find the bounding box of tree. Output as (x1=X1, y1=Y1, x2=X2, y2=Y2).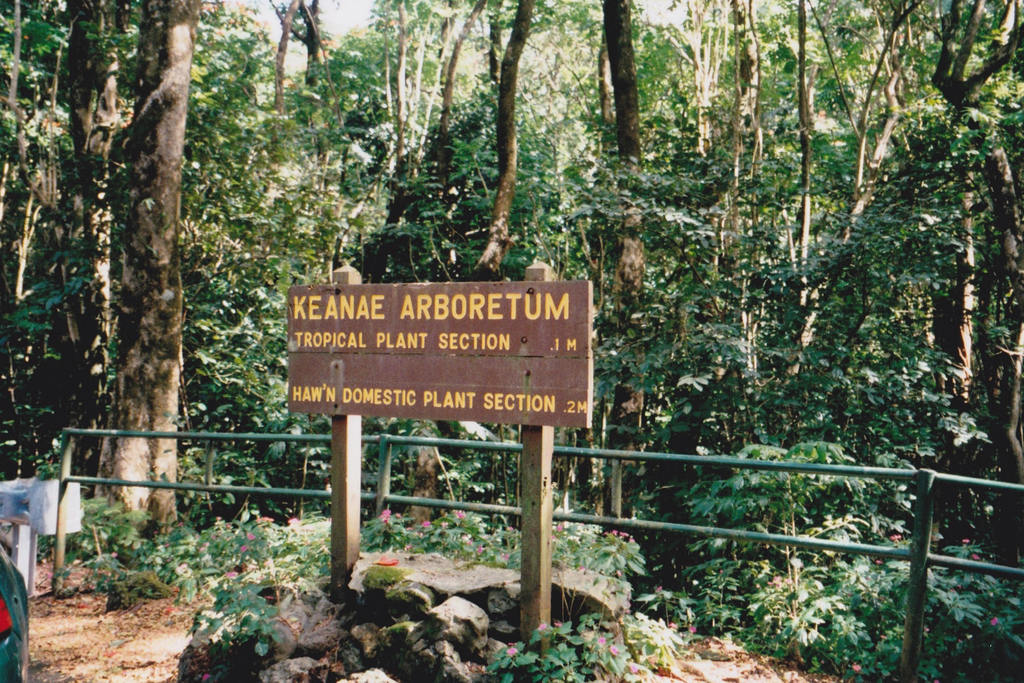
(x1=587, y1=0, x2=778, y2=637).
